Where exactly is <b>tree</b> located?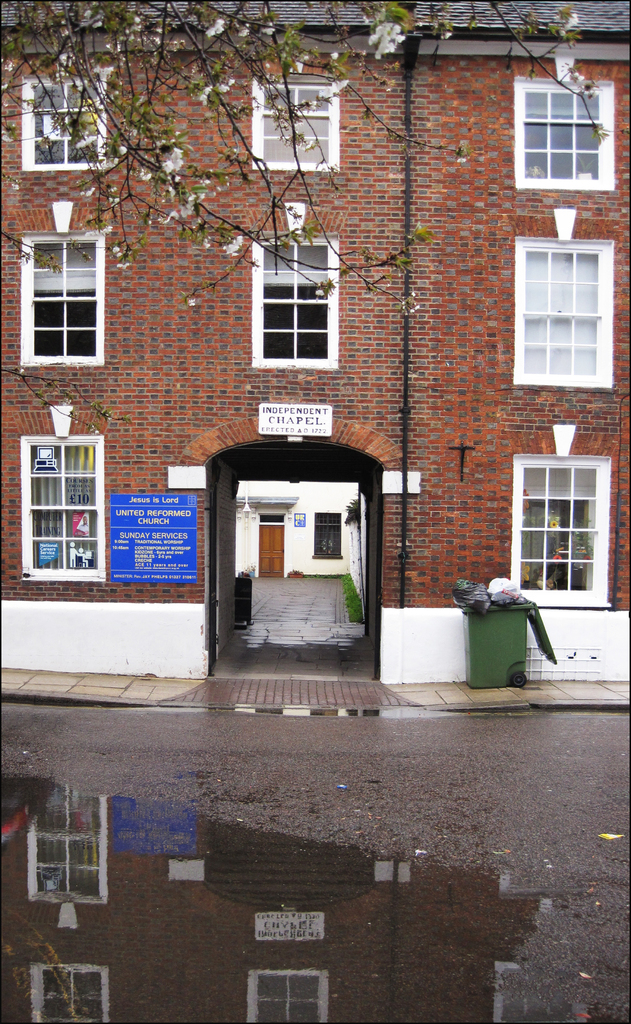
Its bounding box is [0,0,605,445].
